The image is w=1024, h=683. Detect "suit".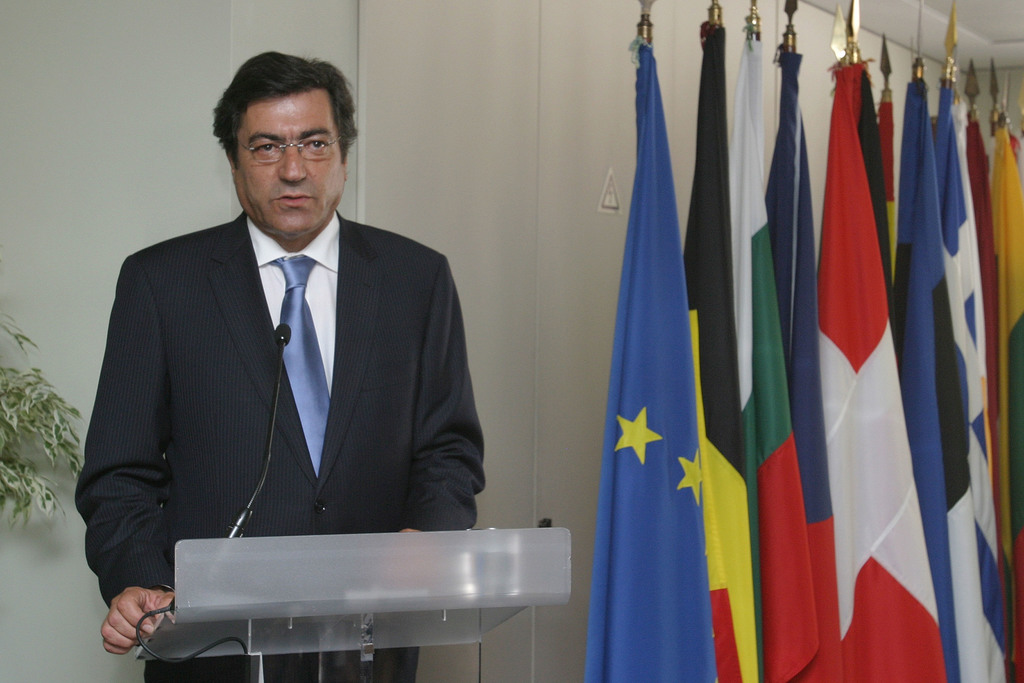
Detection: box(72, 207, 483, 682).
